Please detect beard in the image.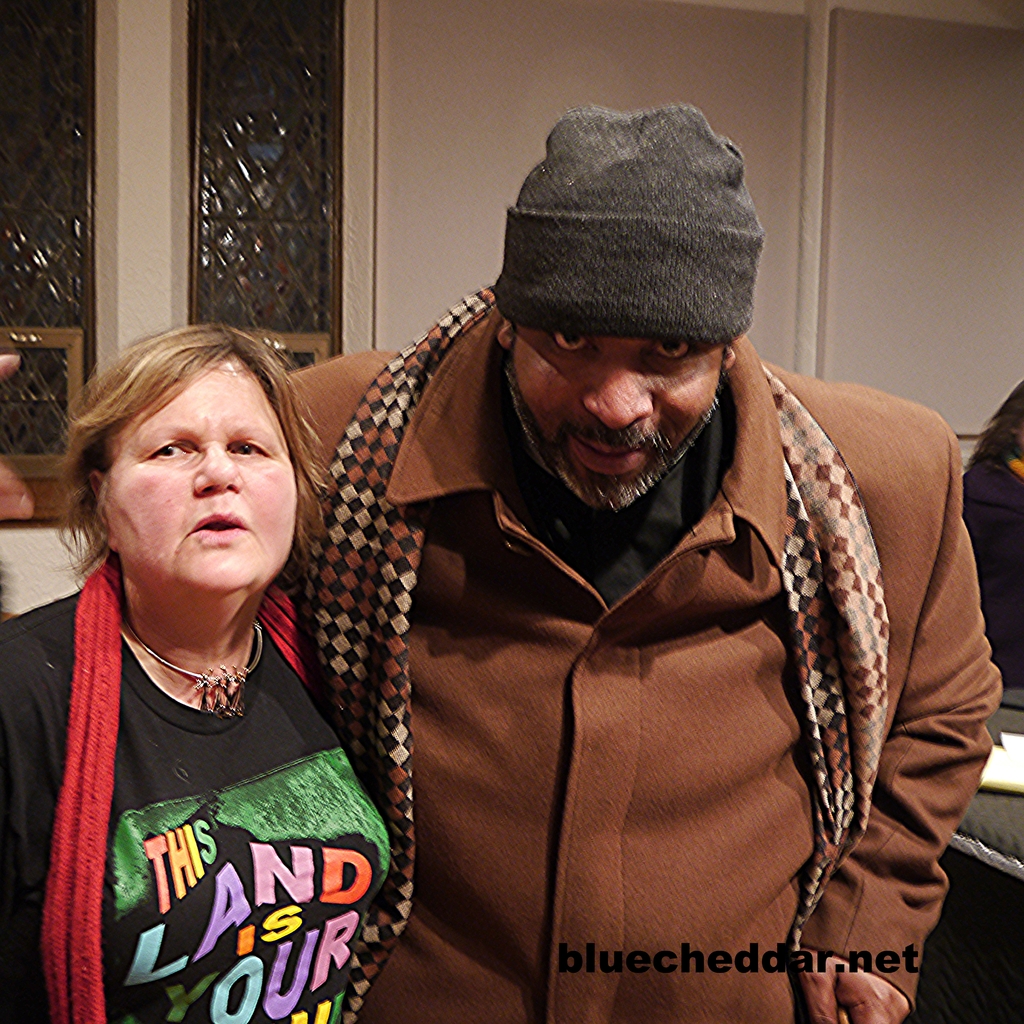
497 356 720 516.
